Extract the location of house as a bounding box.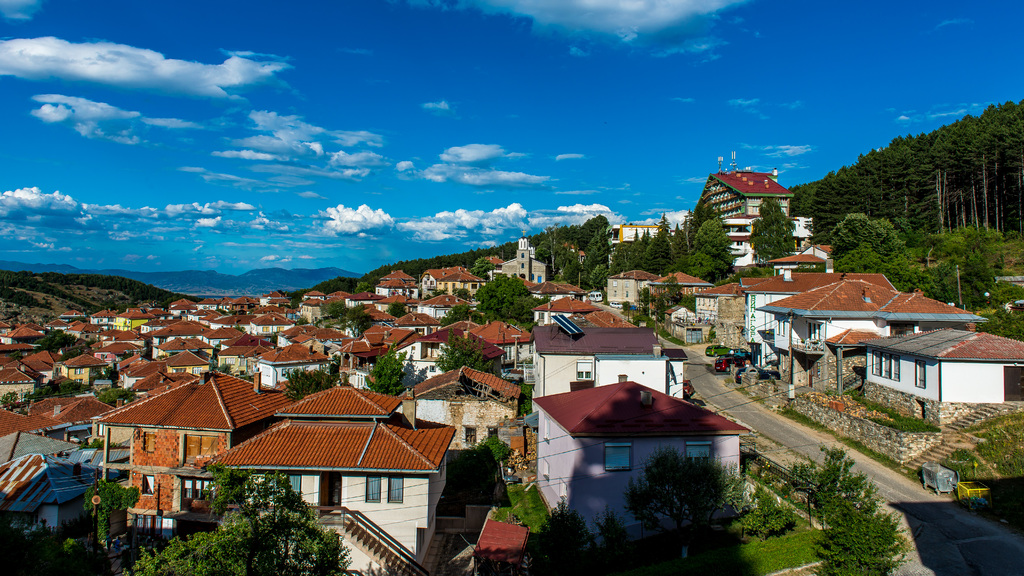
Rect(52, 352, 114, 385).
